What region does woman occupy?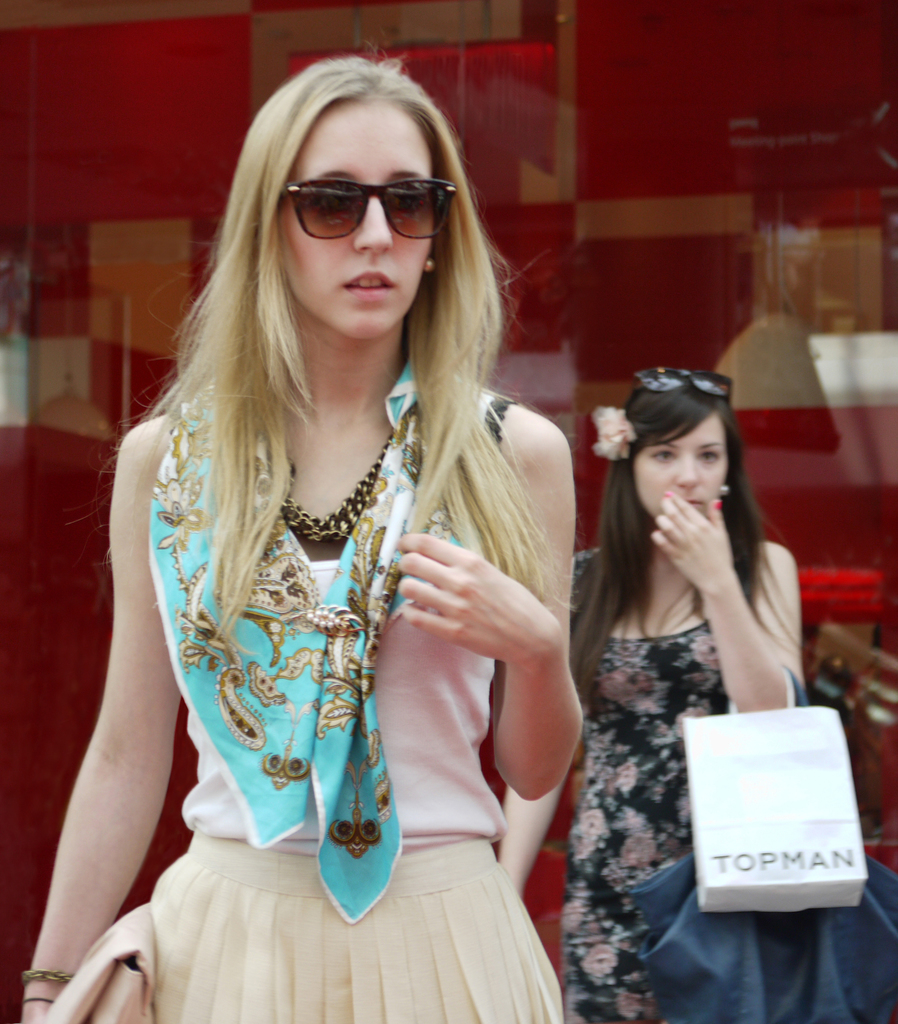
Rect(20, 58, 583, 1023).
